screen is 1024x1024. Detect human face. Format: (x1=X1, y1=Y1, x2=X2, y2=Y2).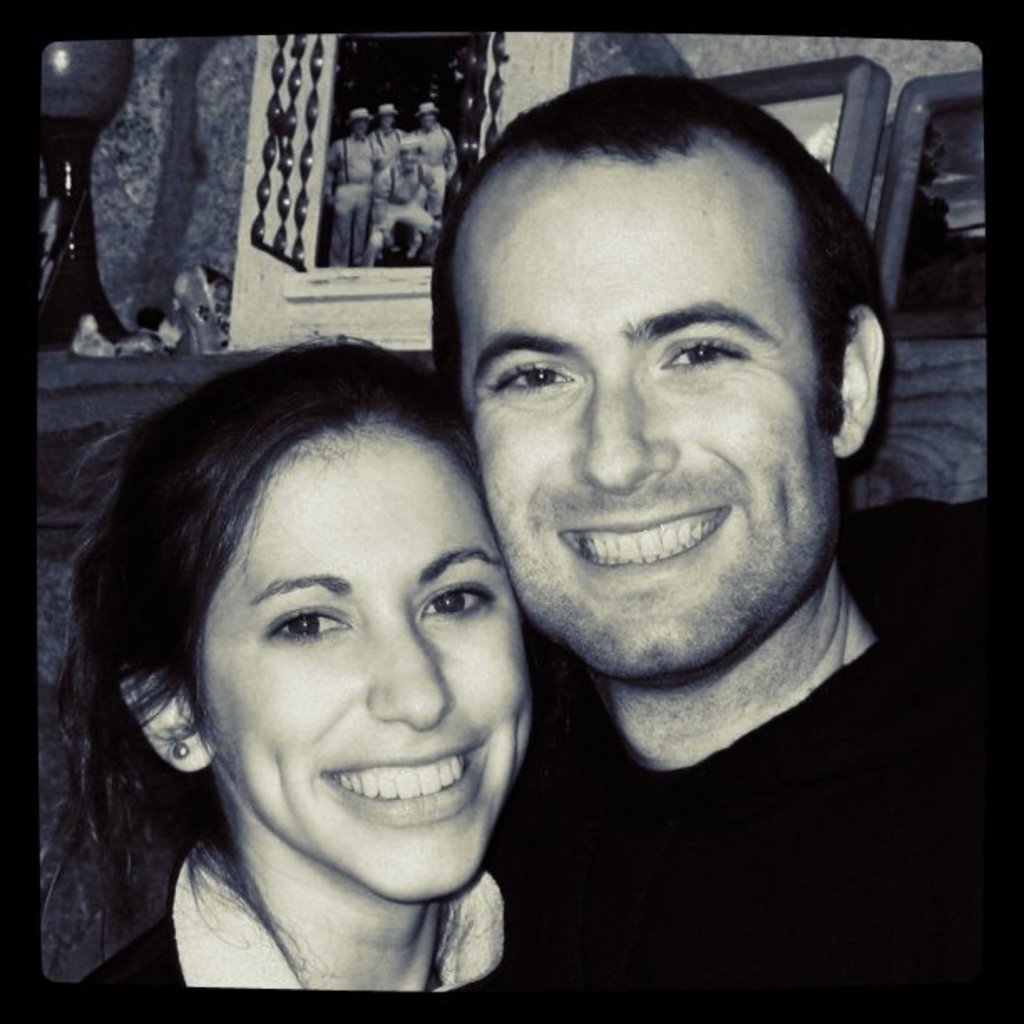
(x1=186, y1=417, x2=530, y2=914).
